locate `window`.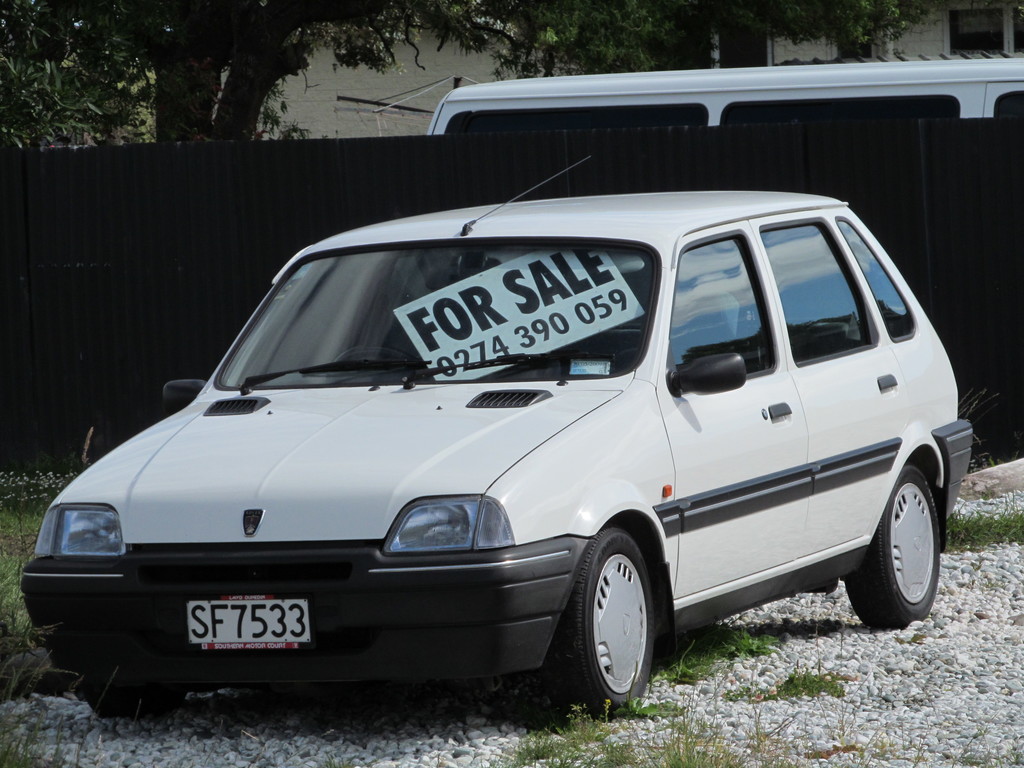
Bounding box: <region>672, 236, 776, 387</region>.
